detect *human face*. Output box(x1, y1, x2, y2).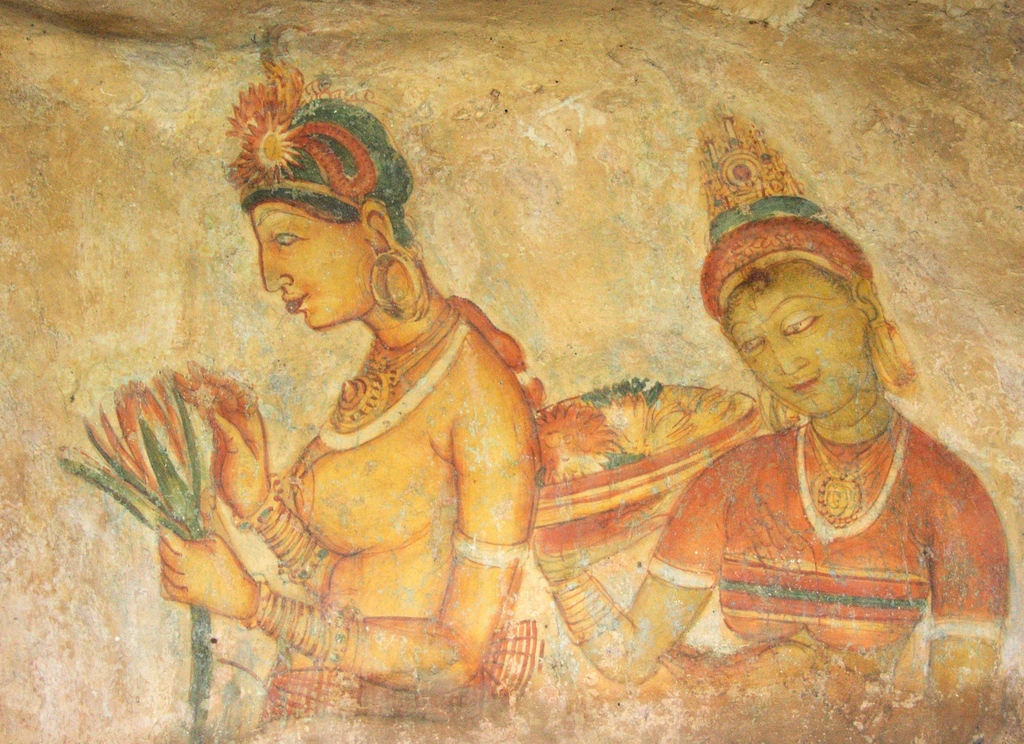
box(264, 202, 375, 340).
